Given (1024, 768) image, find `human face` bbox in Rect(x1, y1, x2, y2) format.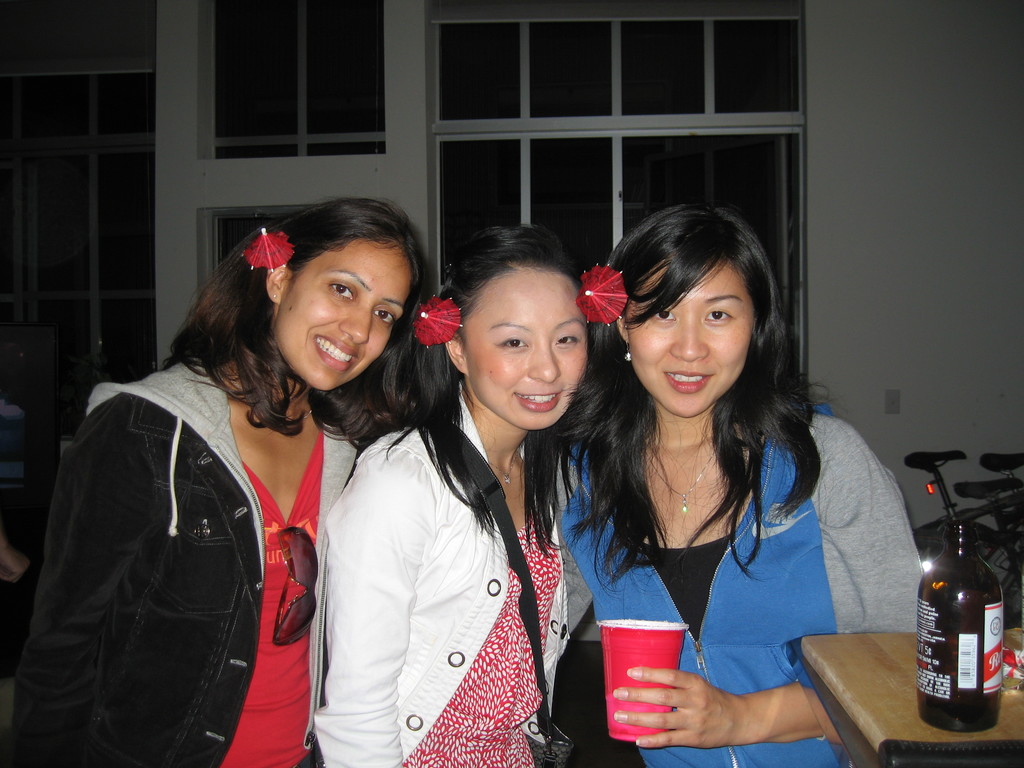
Rect(465, 273, 585, 429).
